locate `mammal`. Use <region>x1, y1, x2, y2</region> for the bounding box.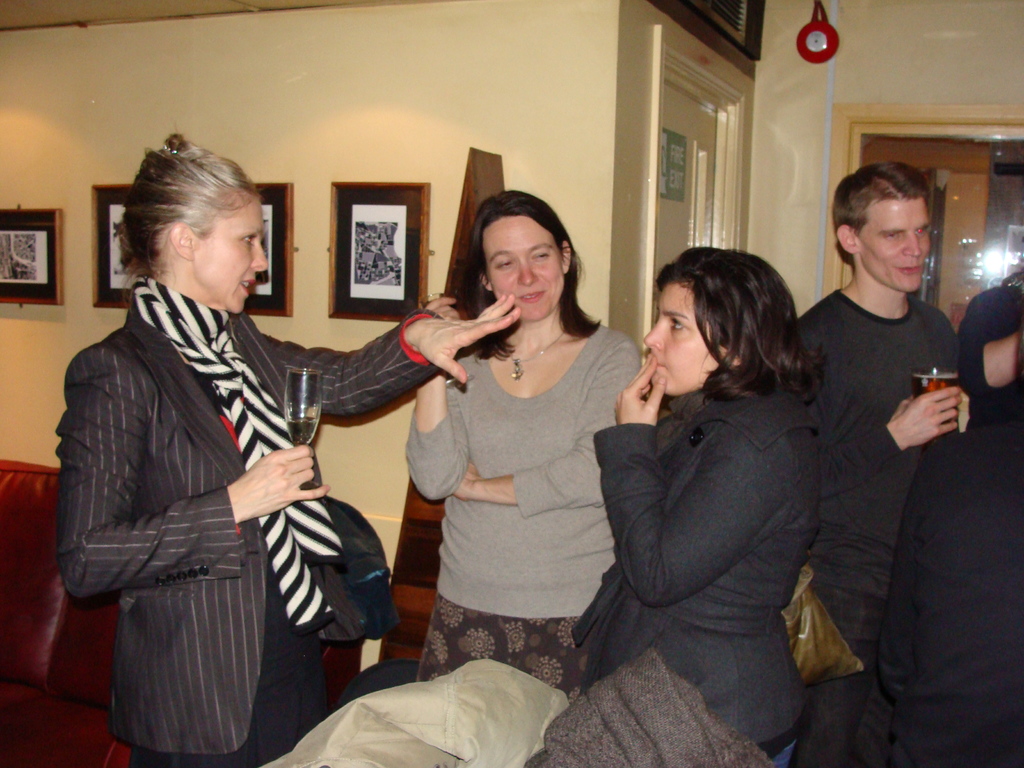
<region>959, 276, 1022, 767</region>.
